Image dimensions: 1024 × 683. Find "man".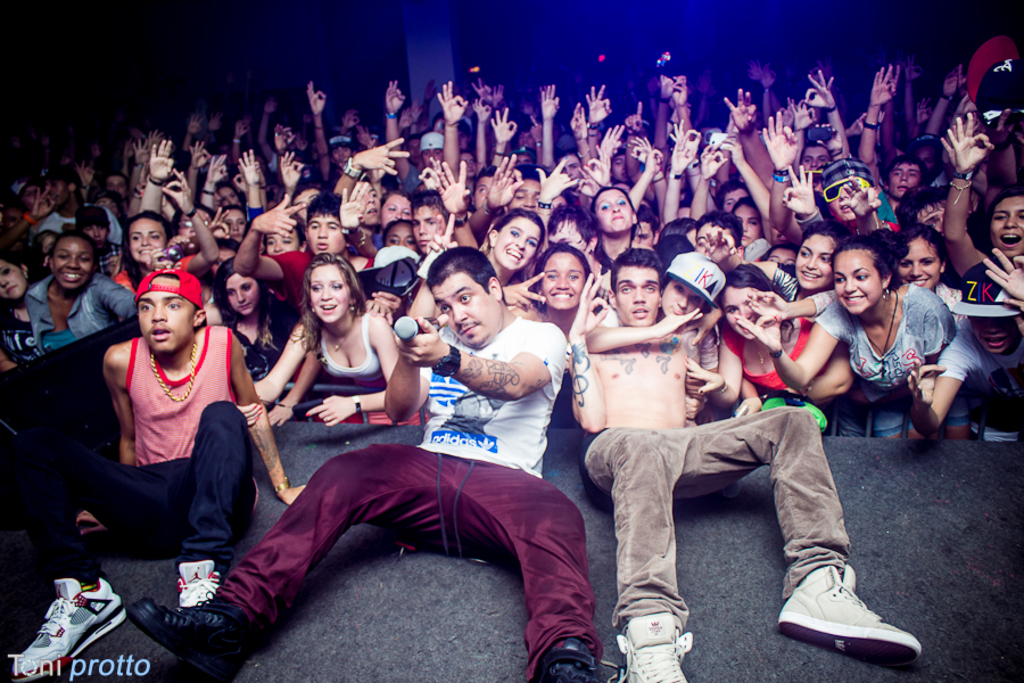
box=[860, 57, 922, 217].
